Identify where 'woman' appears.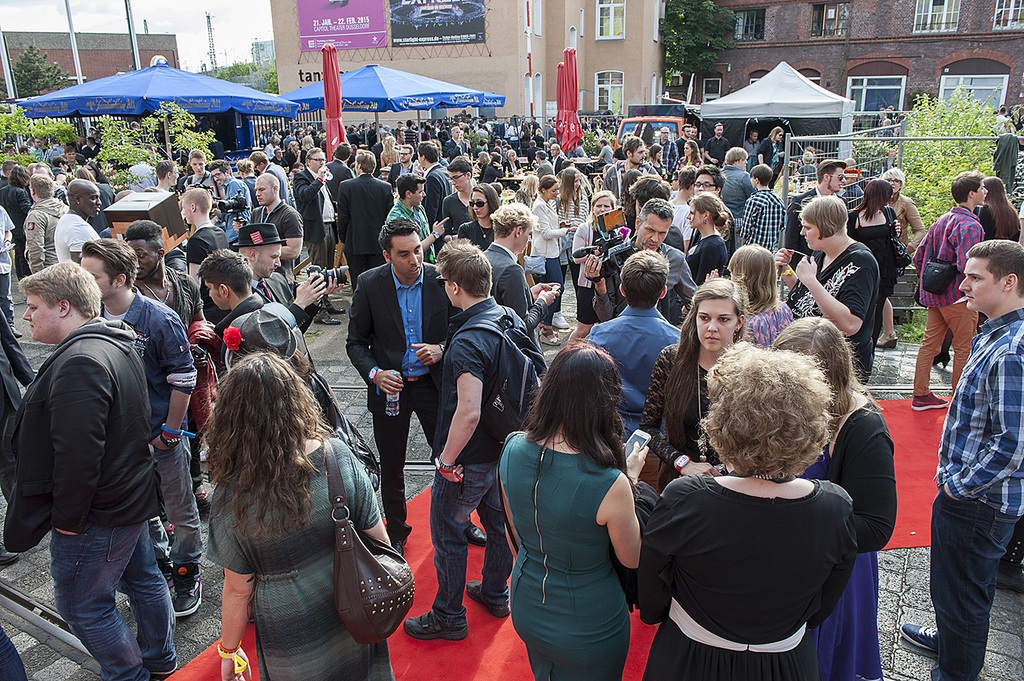
Appears at bbox=[525, 177, 585, 339].
